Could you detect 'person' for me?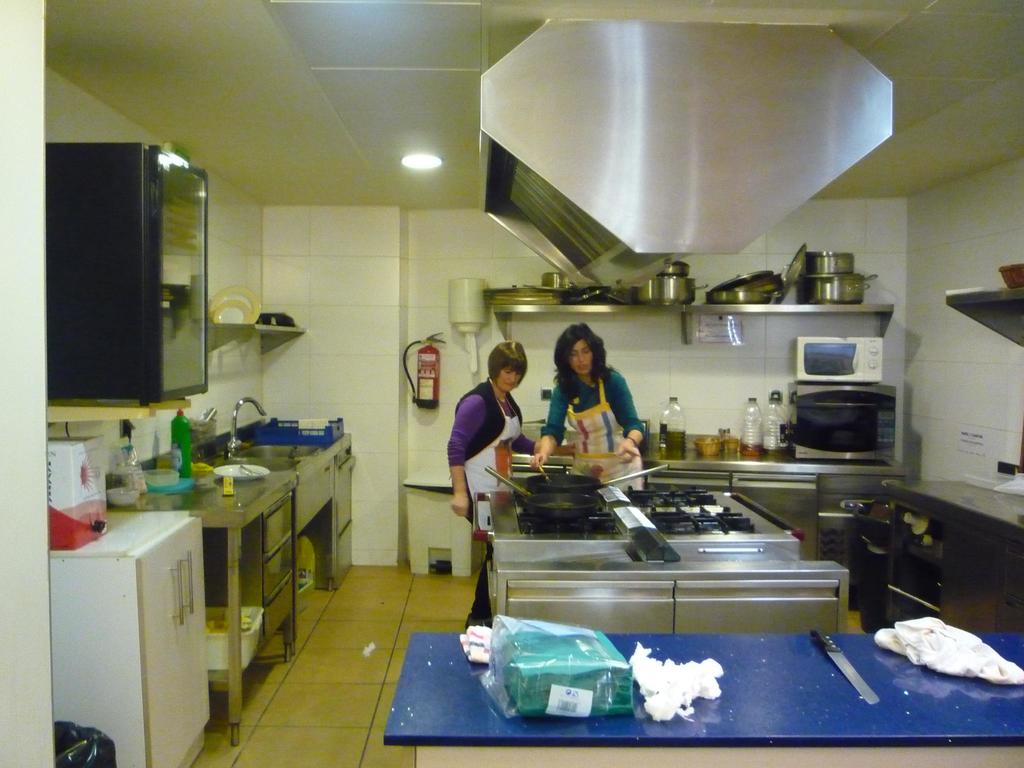
Detection result: pyautogui.locateOnScreen(446, 339, 556, 534).
